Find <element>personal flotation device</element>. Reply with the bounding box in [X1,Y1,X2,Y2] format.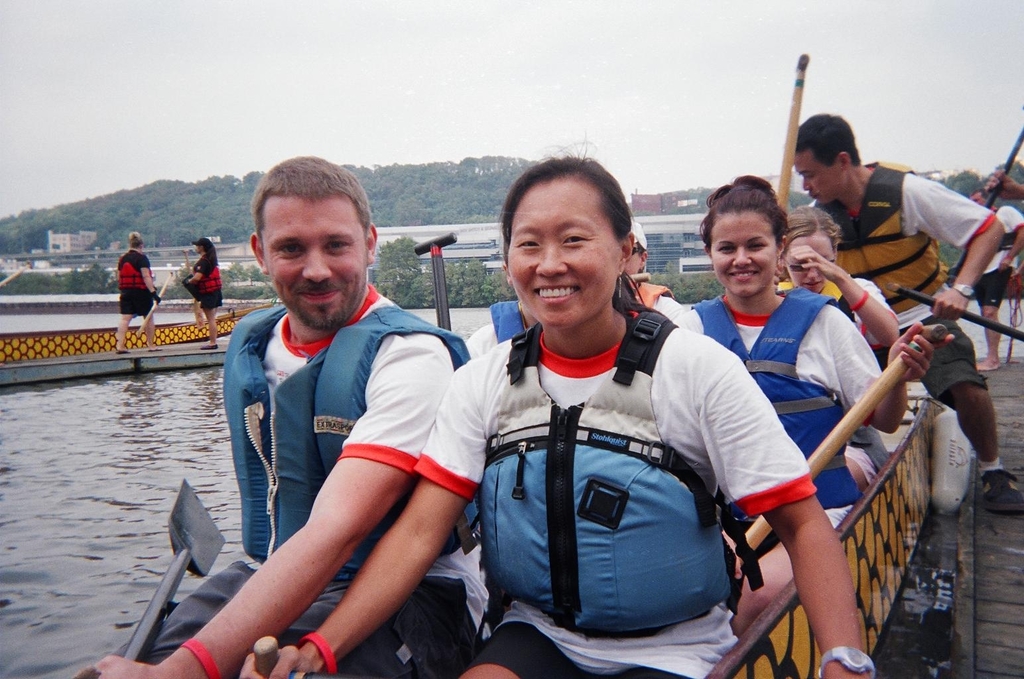
[203,250,220,291].
